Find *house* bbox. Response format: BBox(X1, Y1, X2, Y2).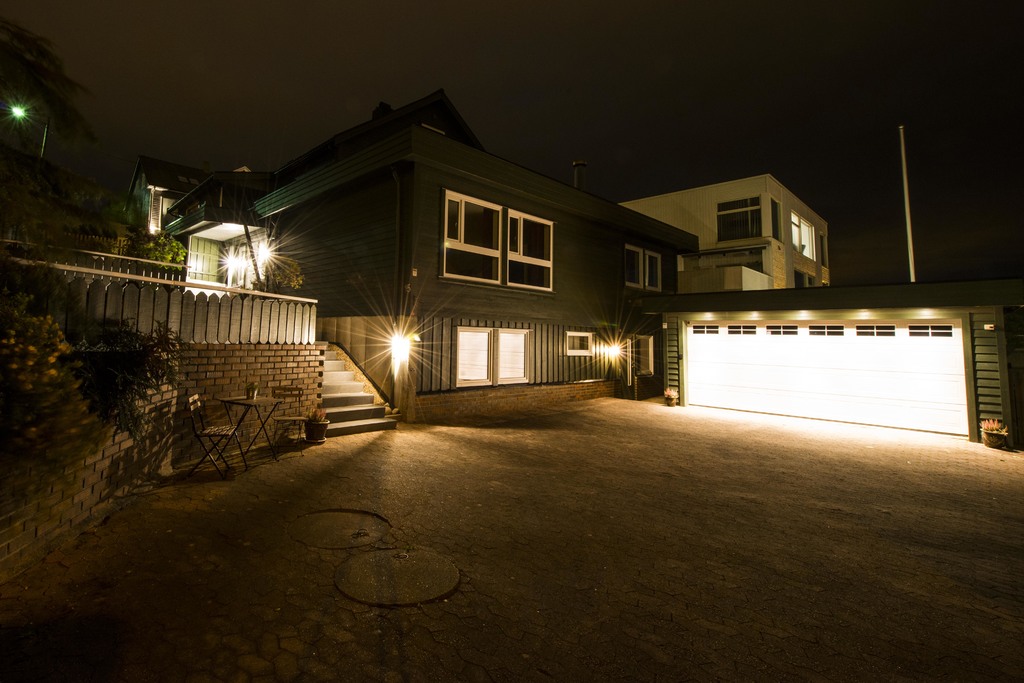
BBox(689, 231, 788, 291).
